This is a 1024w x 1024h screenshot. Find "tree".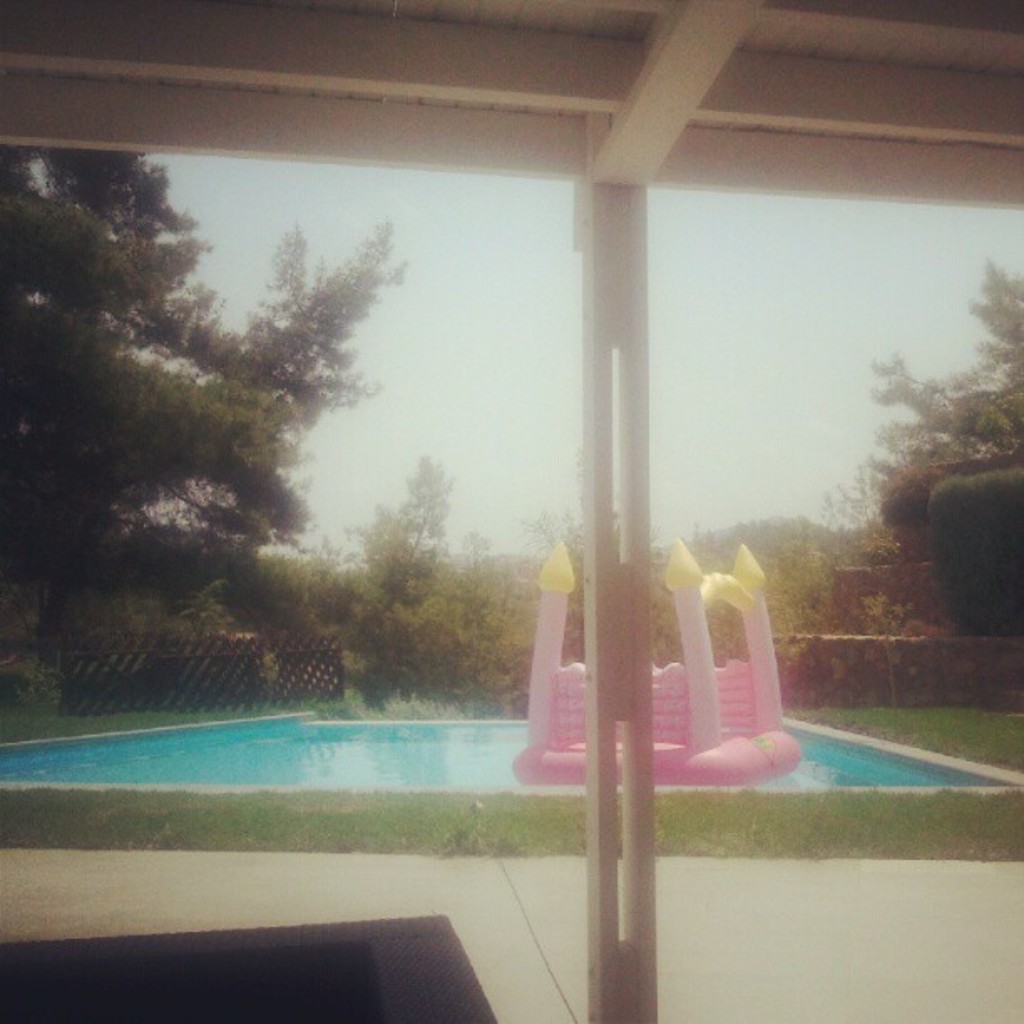
Bounding box: <box>820,259,1022,504</box>.
